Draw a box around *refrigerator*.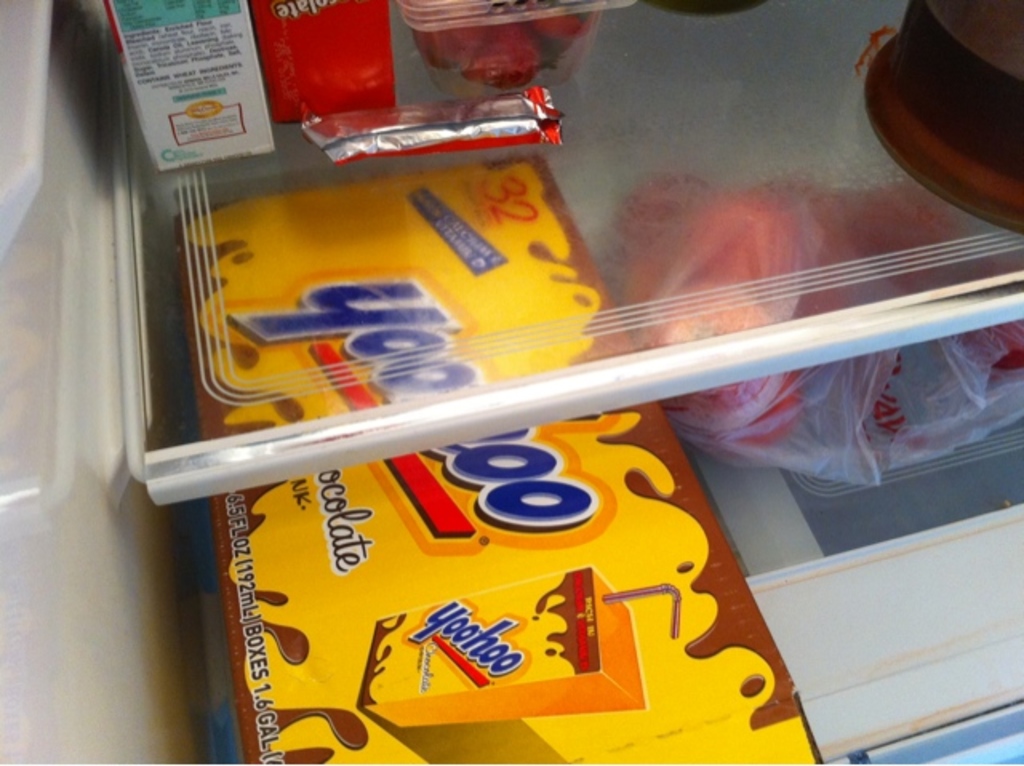
(0, 0, 1022, 764).
